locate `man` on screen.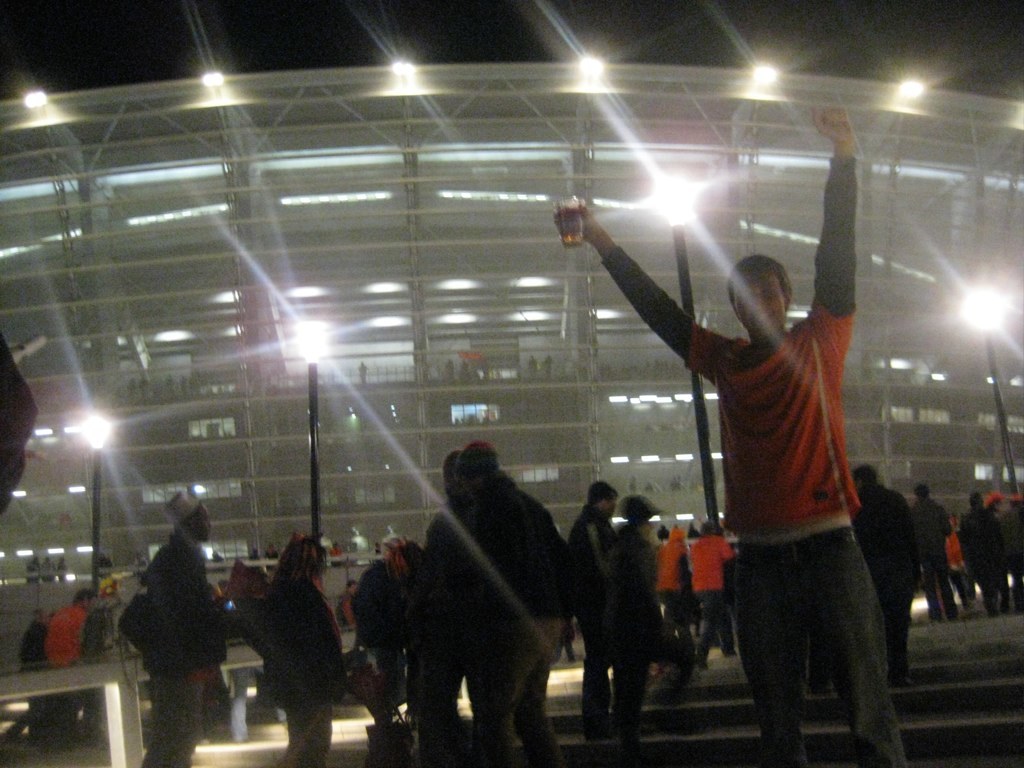
On screen at (left=848, top=465, right=930, bottom=678).
